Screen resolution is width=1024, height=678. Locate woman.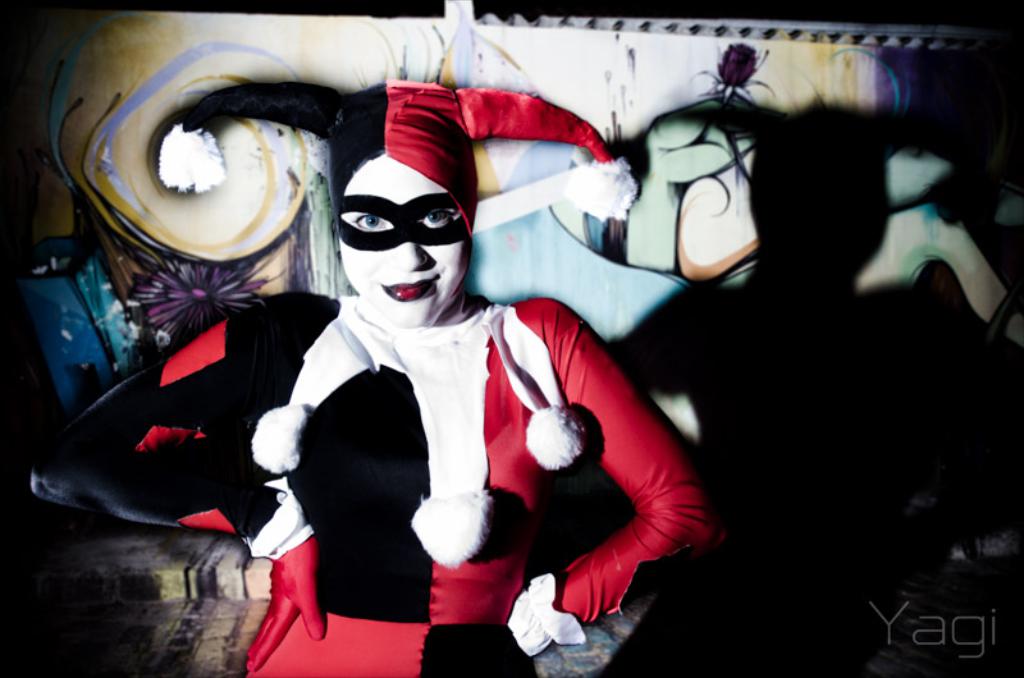
<box>131,68,692,633</box>.
